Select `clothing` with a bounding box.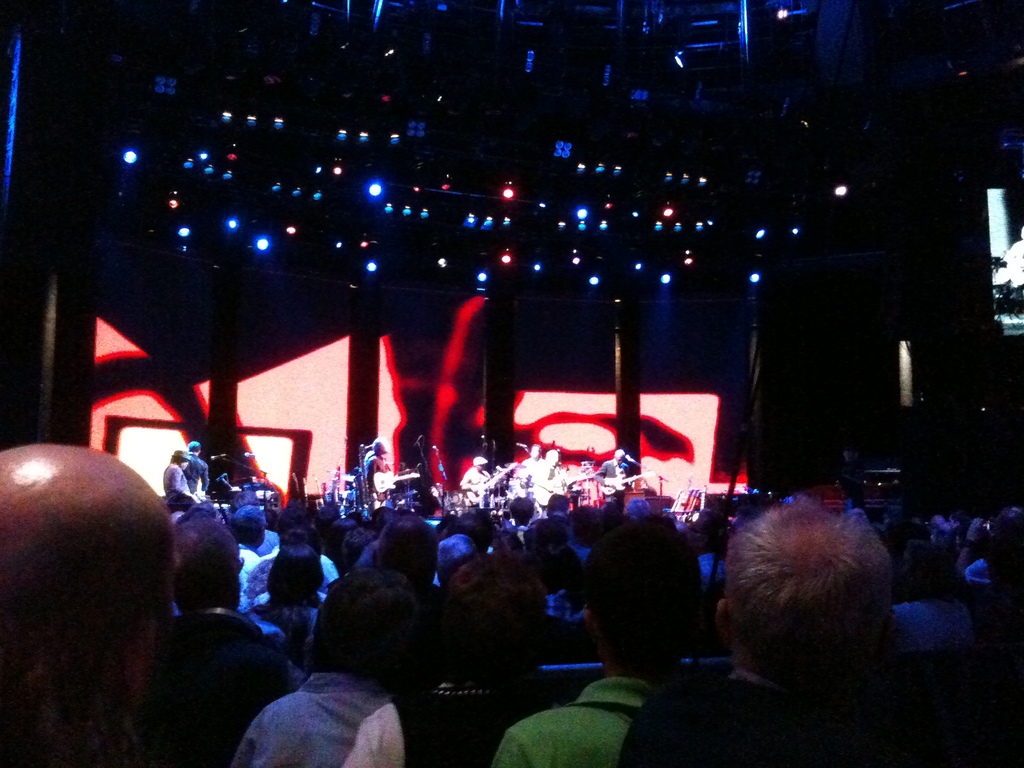
box=[180, 447, 207, 488].
